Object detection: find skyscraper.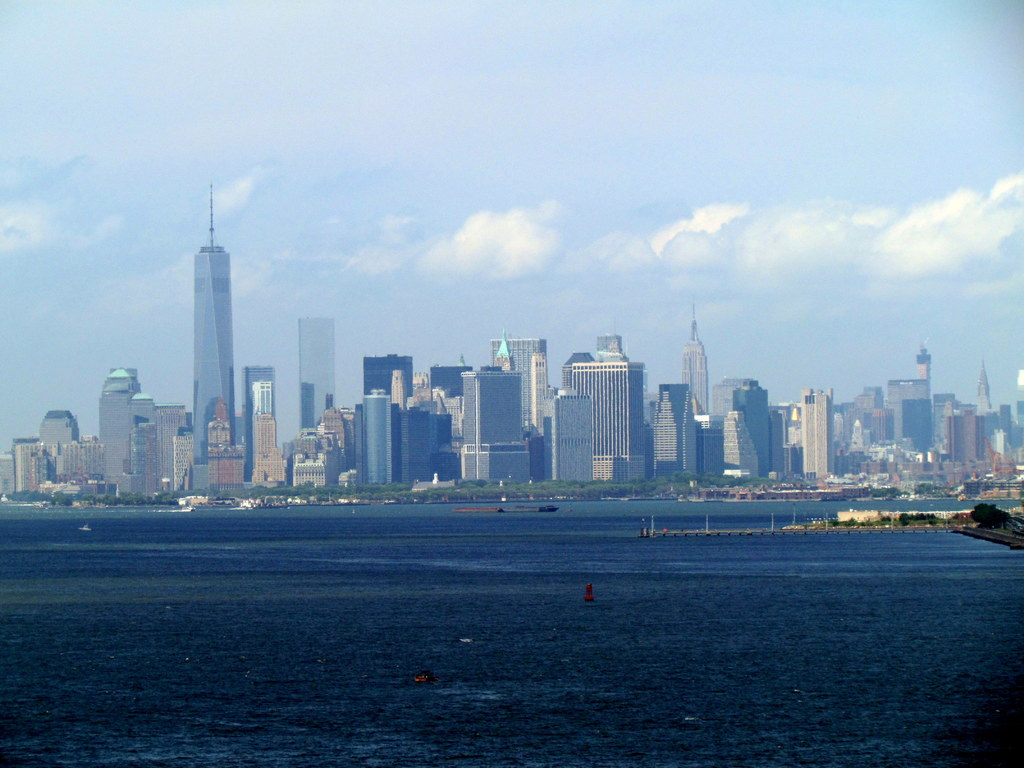
x1=146, y1=179, x2=251, y2=479.
